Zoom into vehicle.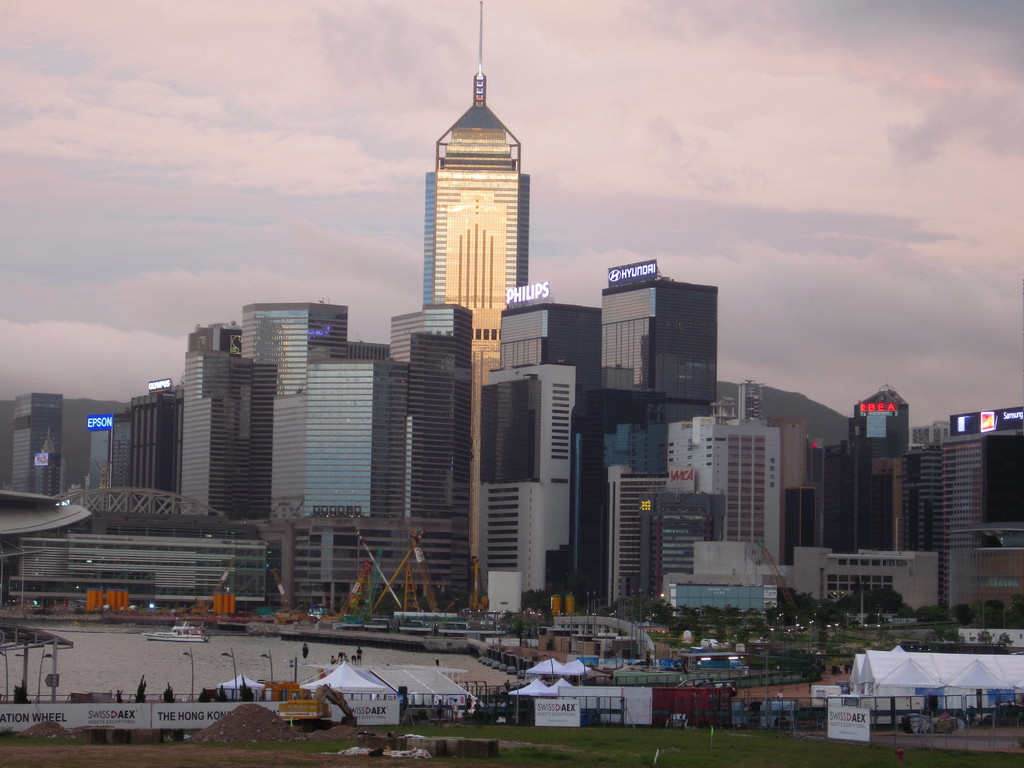
Zoom target: {"x1": 142, "y1": 612, "x2": 209, "y2": 644}.
